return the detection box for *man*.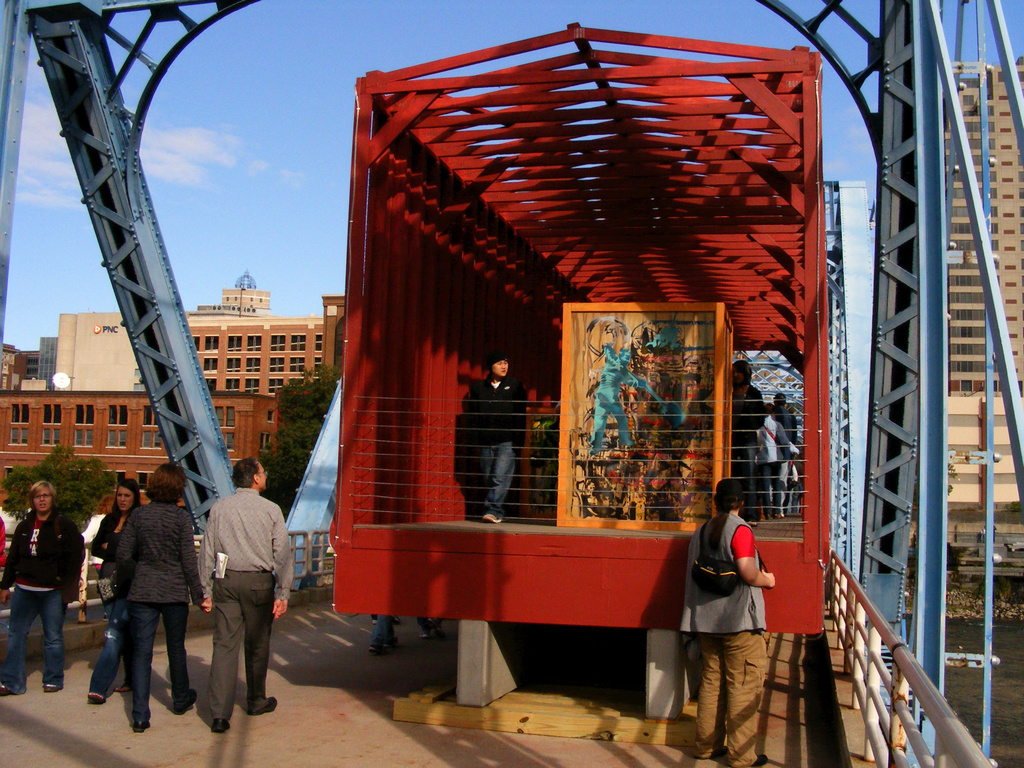
left=180, top=458, right=278, bottom=737.
